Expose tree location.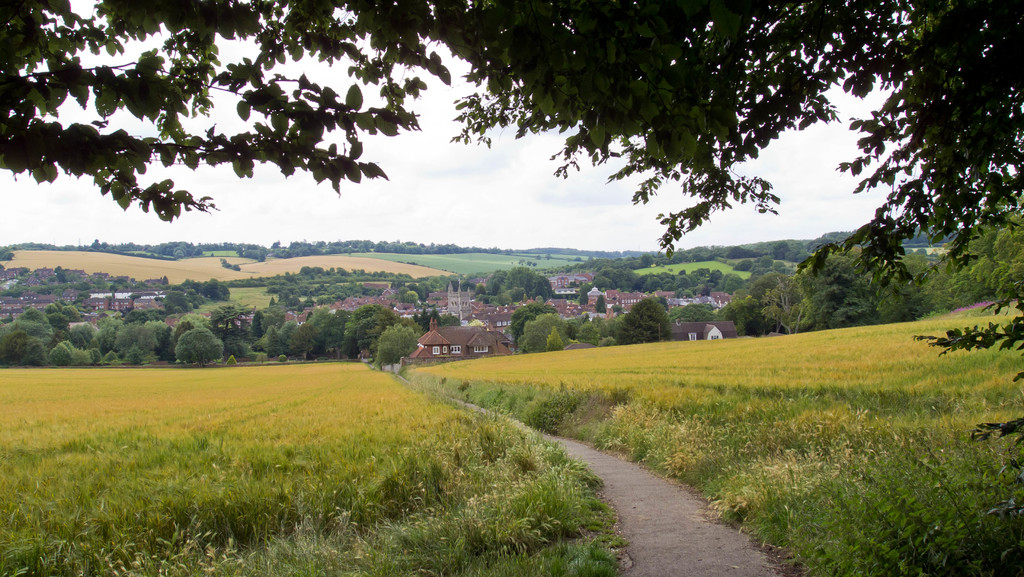
Exposed at 280,318,301,338.
